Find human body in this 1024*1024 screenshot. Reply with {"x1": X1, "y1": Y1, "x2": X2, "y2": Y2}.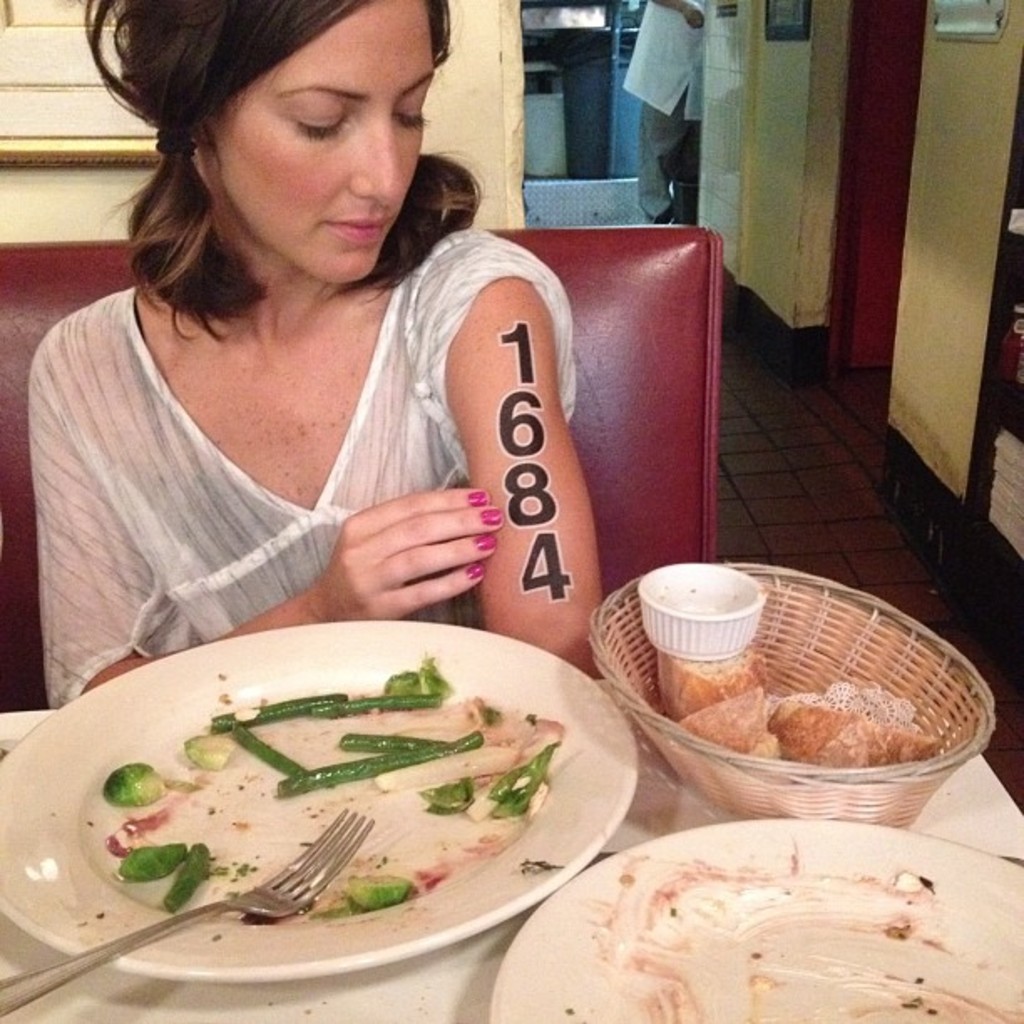
{"x1": 621, "y1": 0, "x2": 706, "y2": 224}.
